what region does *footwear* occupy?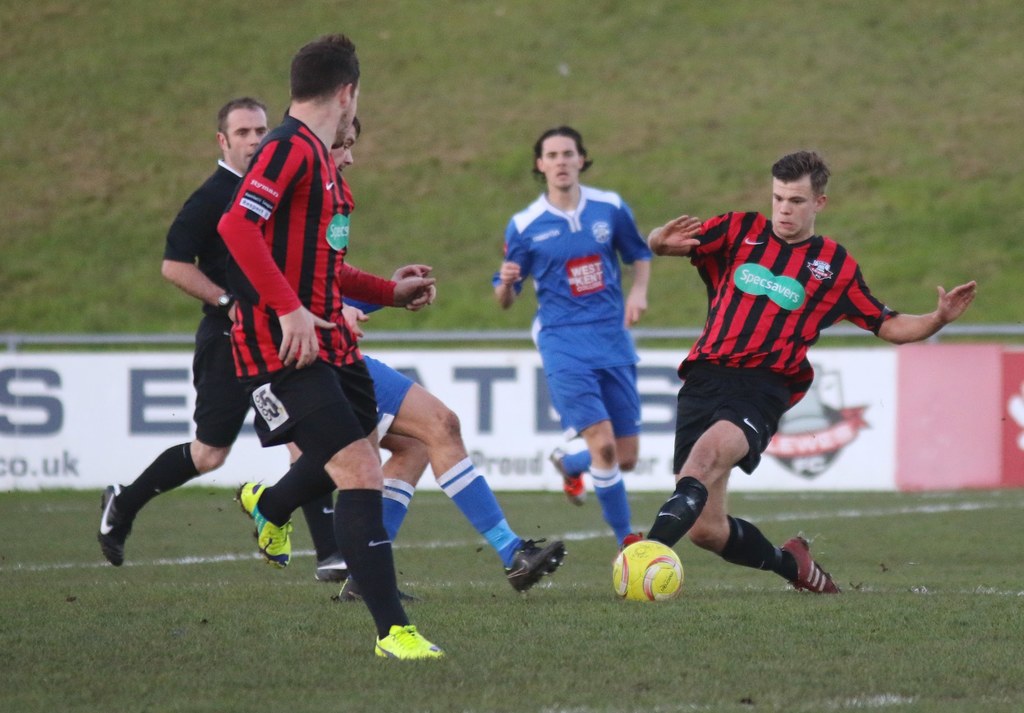
box=[549, 446, 589, 511].
